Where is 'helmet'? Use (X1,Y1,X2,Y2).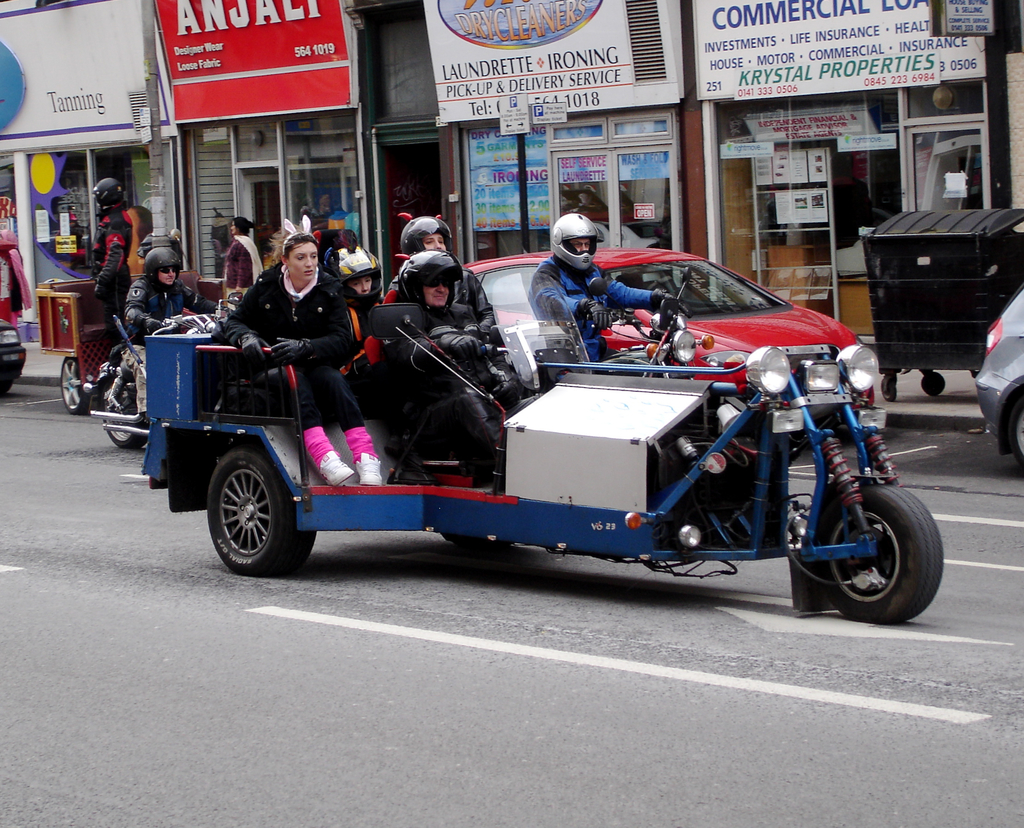
(394,250,464,320).
